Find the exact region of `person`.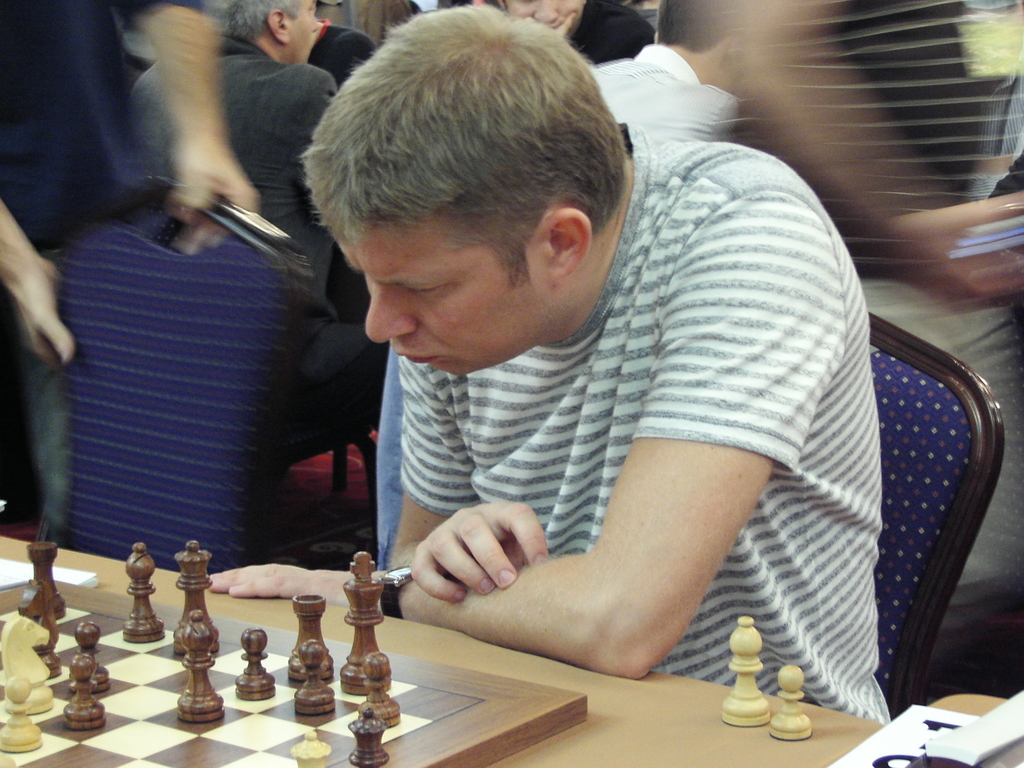
Exact region: pyautogui.locateOnScreen(200, 0, 892, 728).
